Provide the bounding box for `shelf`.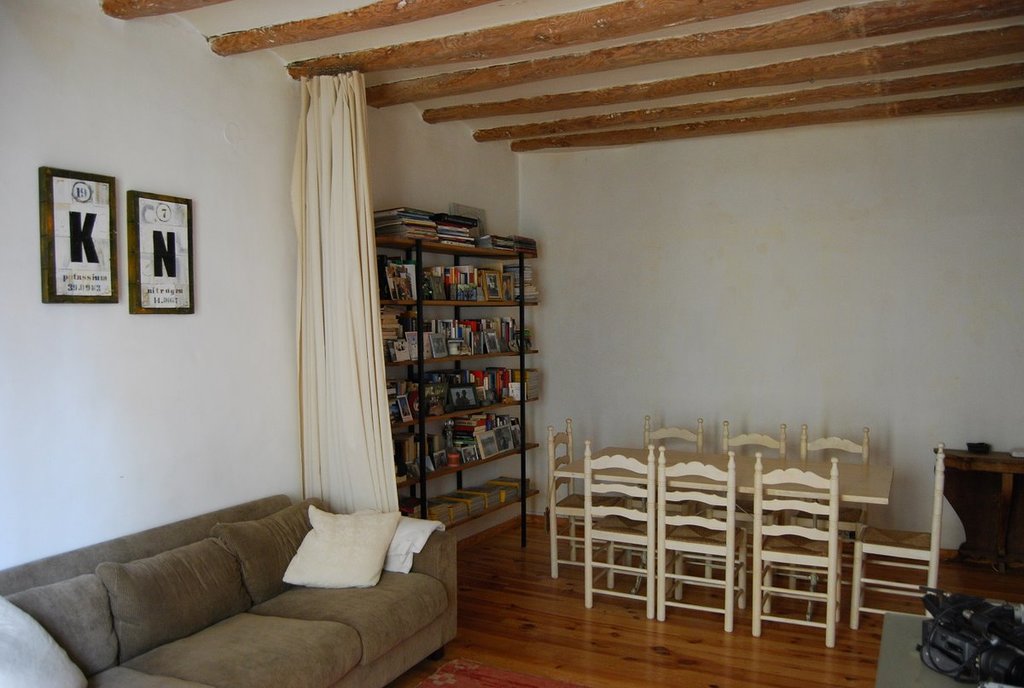
x1=370 y1=234 x2=538 y2=500.
